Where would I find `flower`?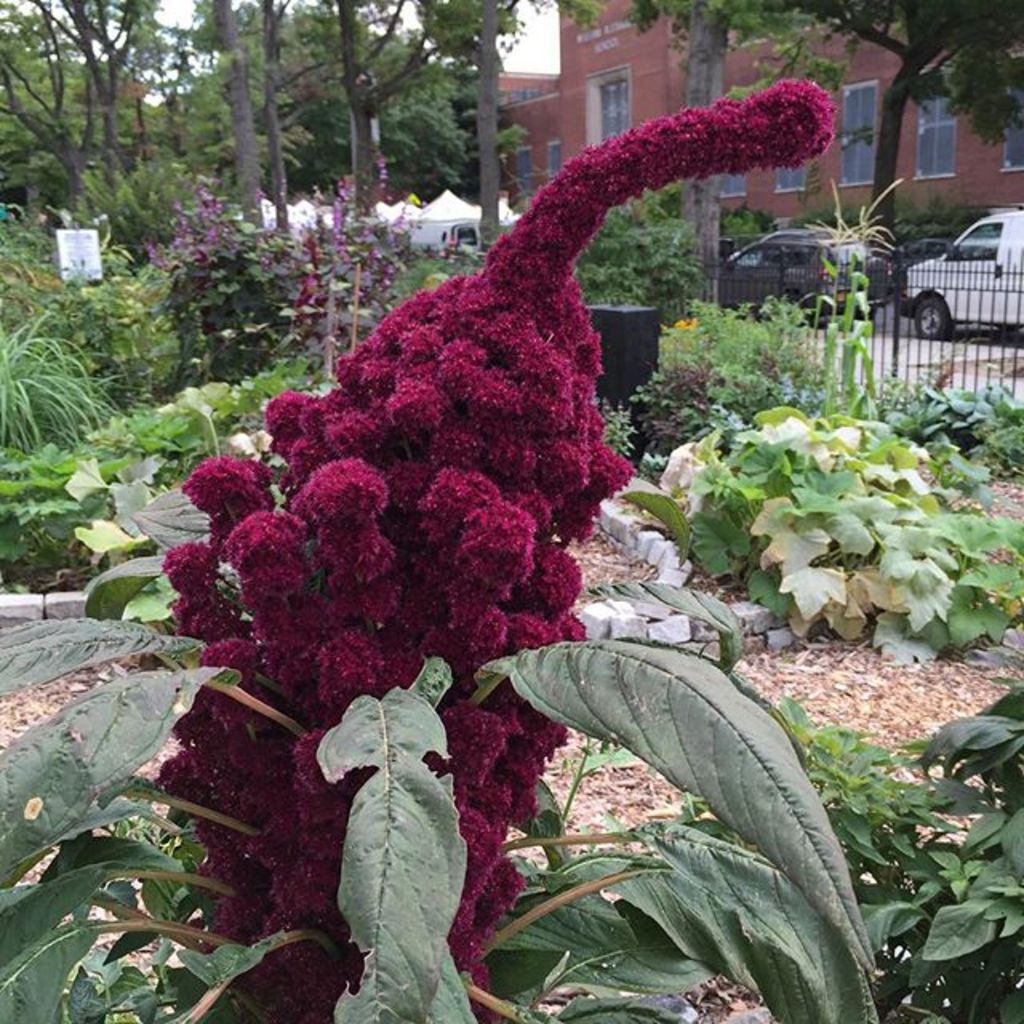
At Rect(302, 459, 394, 522).
